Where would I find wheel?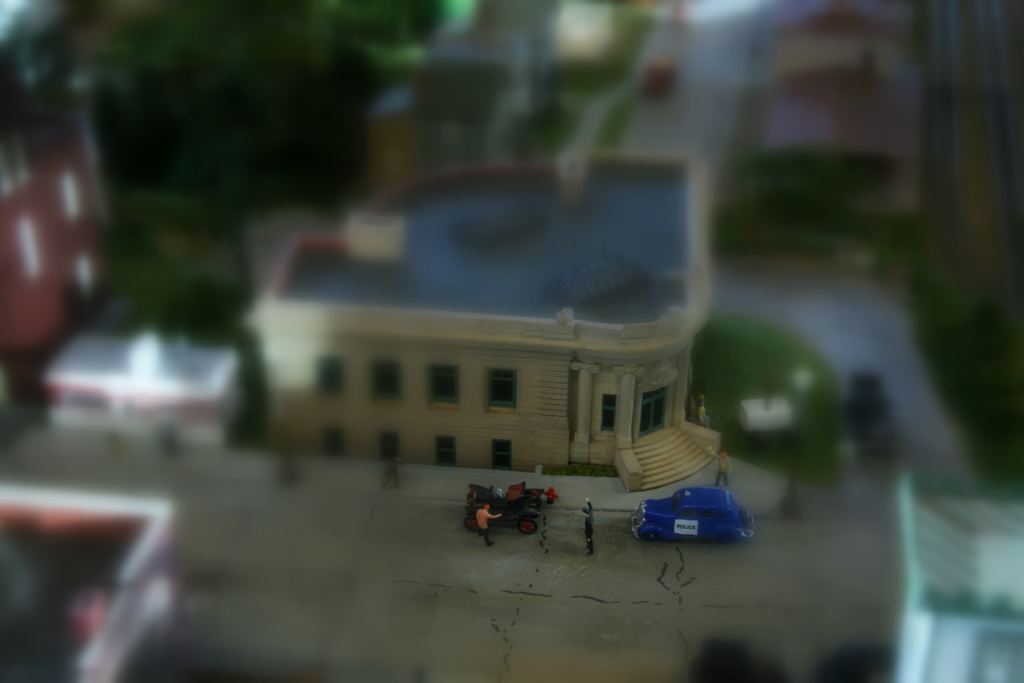
At [left=464, top=517, right=477, bottom=531].
